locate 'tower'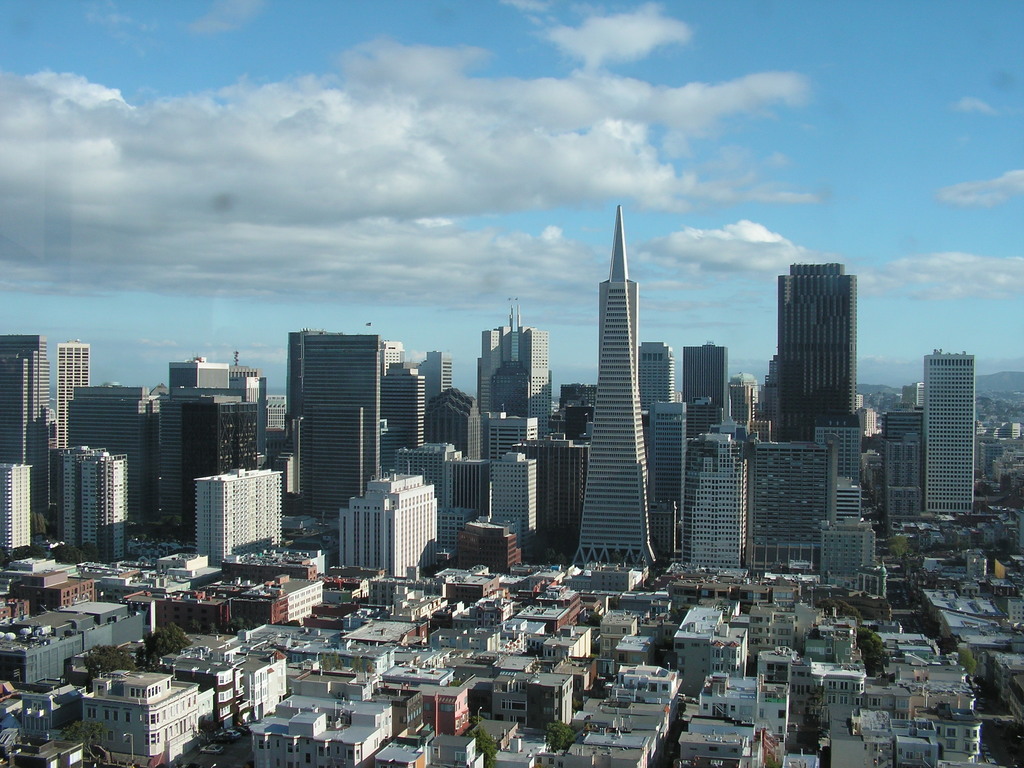
crop(689, 422, 746, 564)
